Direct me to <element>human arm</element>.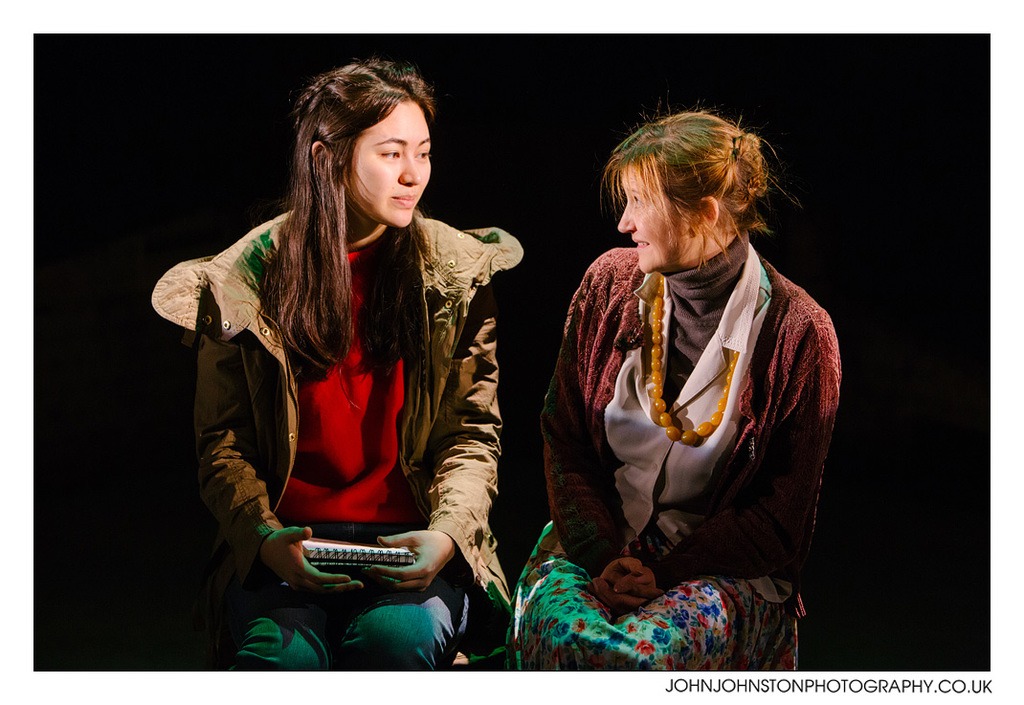
Direction: (541,276,664,611).
